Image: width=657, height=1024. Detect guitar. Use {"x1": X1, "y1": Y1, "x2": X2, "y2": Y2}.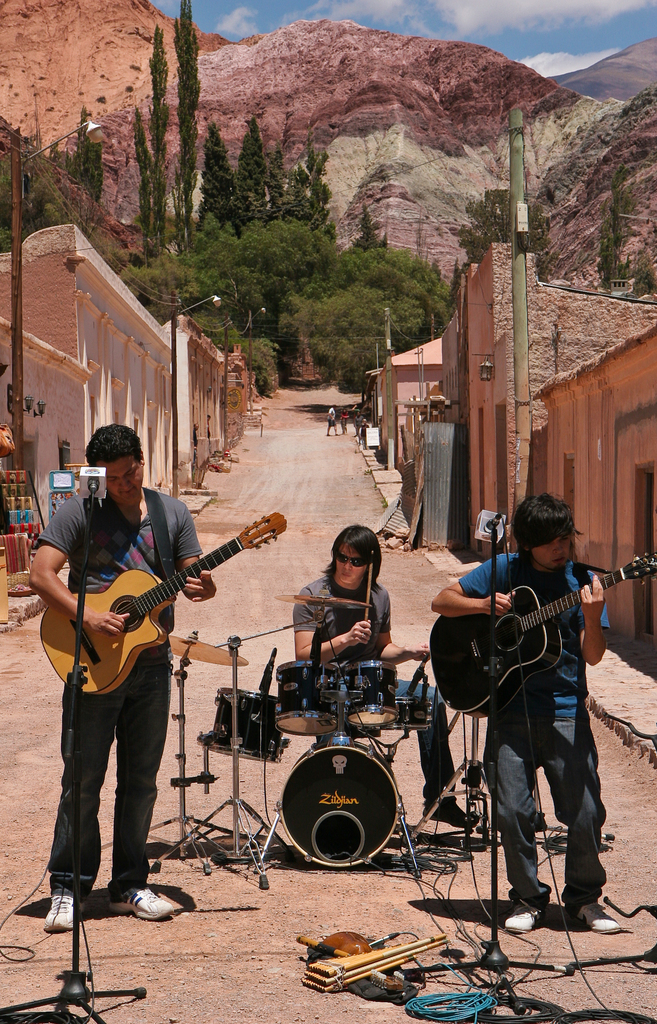
{"x1": 422, "y1": 543, "x2": 656, "y2": 708}.
